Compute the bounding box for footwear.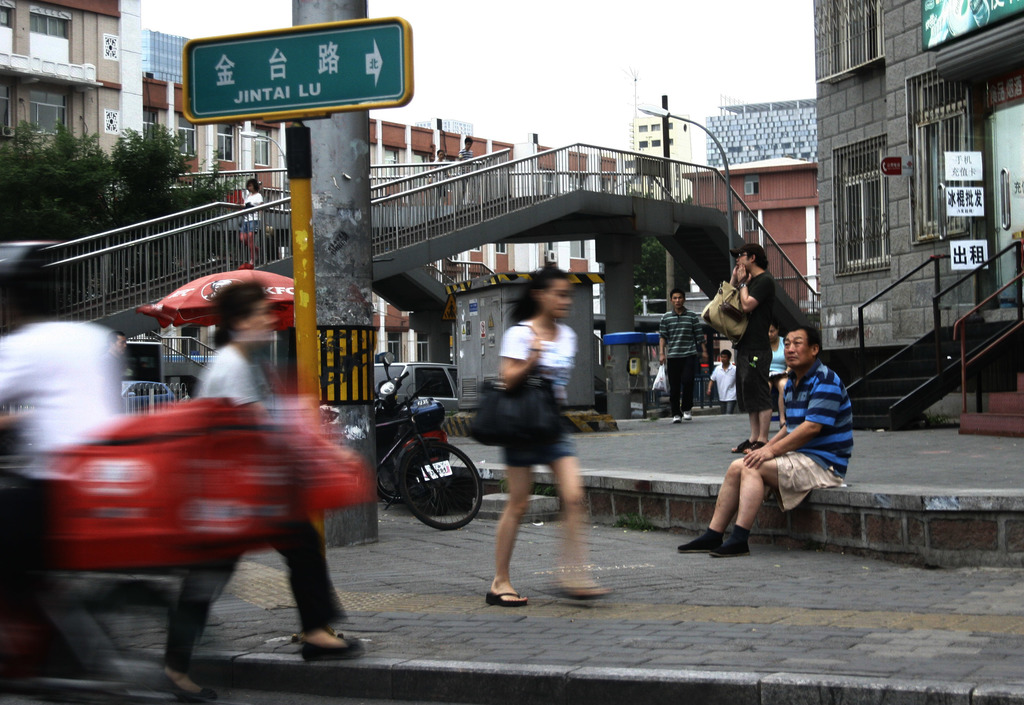
713 536 747 559.
